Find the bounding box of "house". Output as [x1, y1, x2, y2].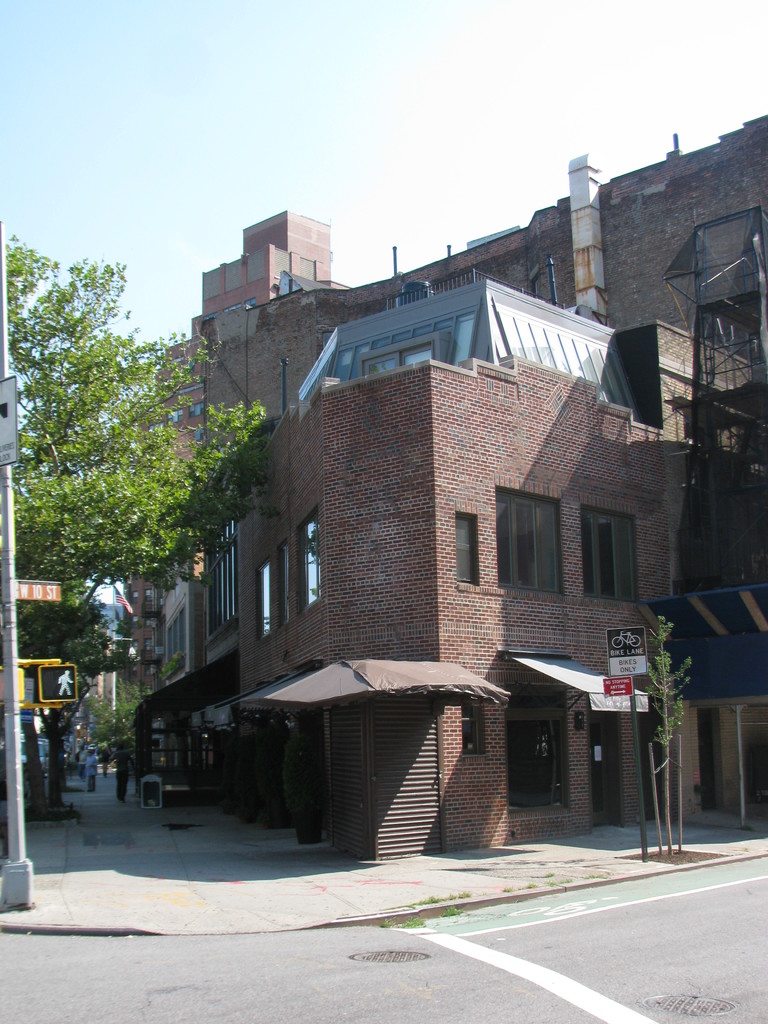
[110, 104, 767, 851].
